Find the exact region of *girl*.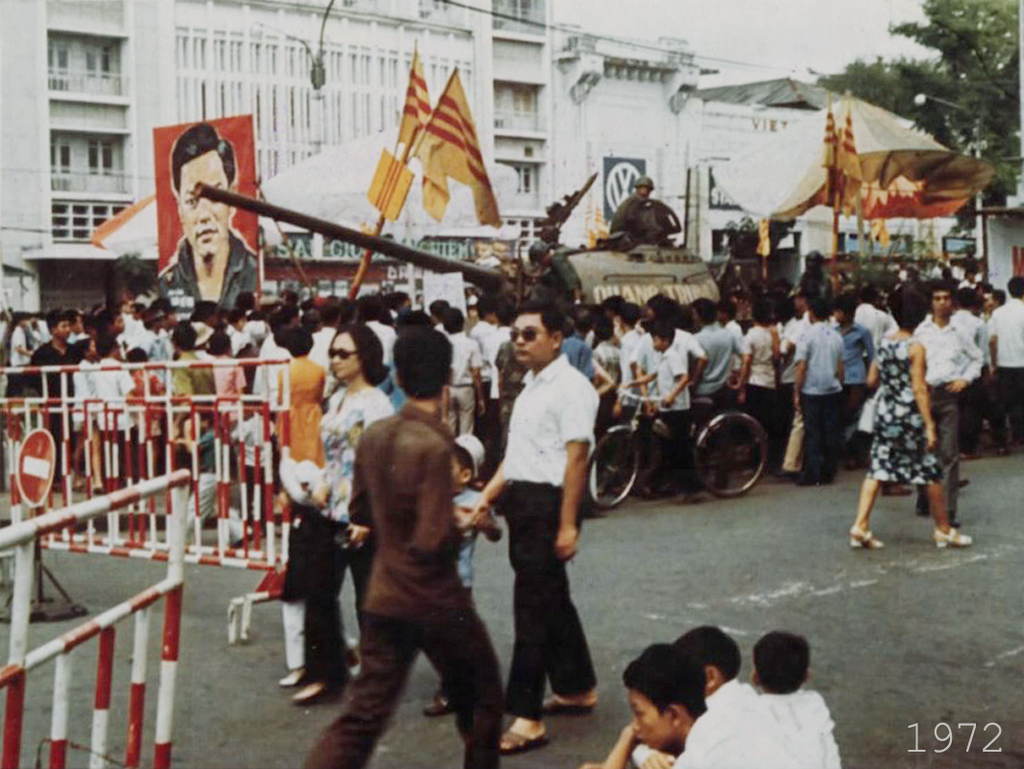
Exact region: detection(848, 295, 972, 543).
